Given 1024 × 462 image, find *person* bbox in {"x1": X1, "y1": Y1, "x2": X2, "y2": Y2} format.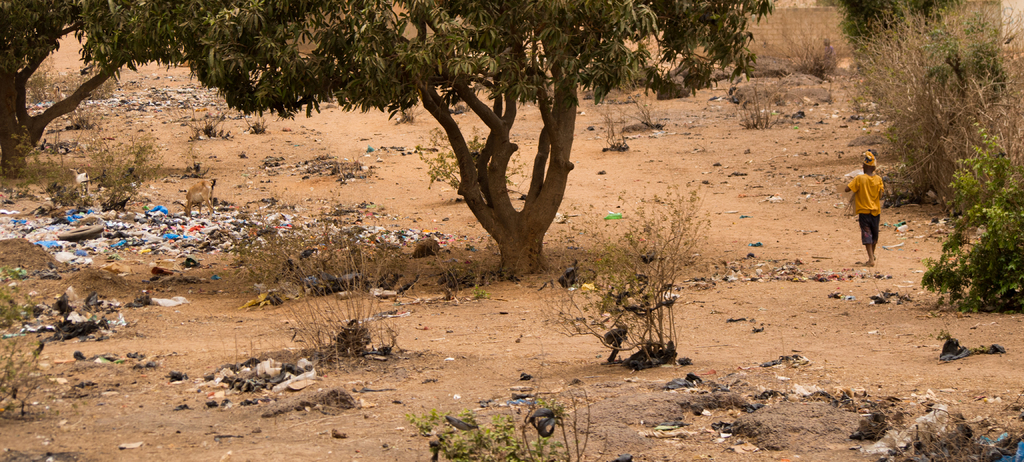
{"x1": 836, "y1": 146, "x2": 887, "y2": 265}.
